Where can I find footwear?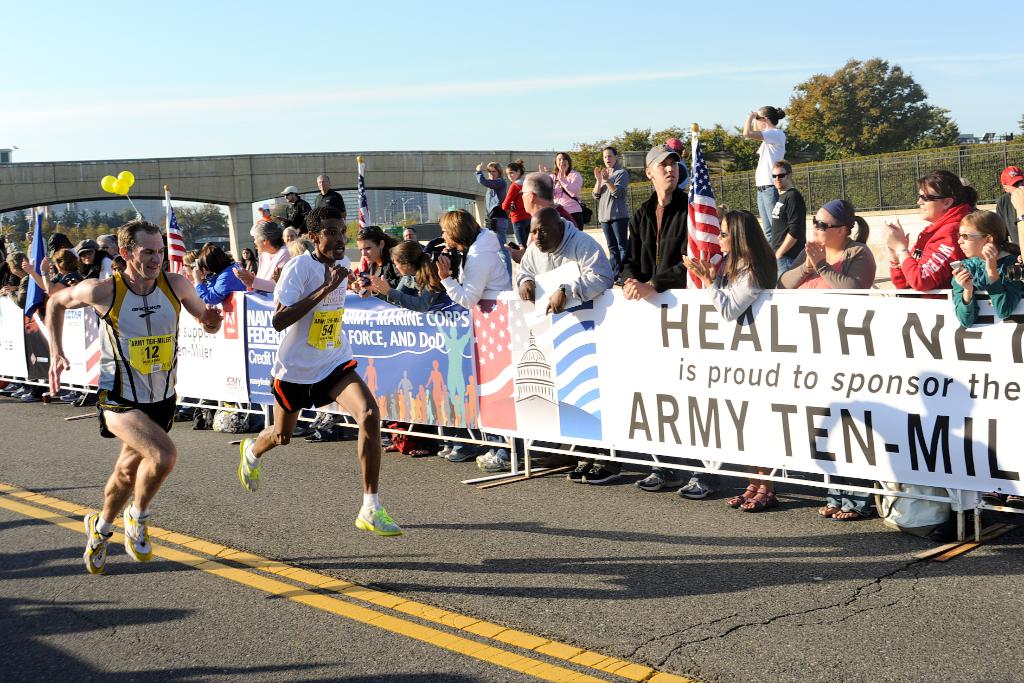
You can find it at 350/505/405/536.
